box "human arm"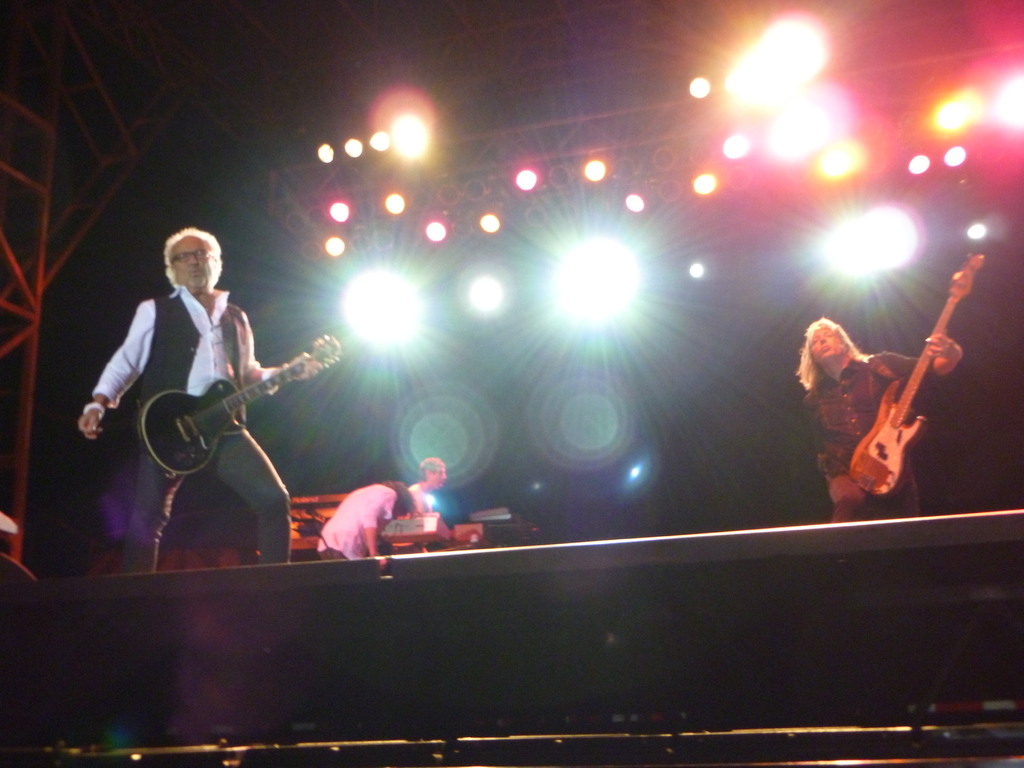
(left=353, top=482, right=382, bottom=564)
